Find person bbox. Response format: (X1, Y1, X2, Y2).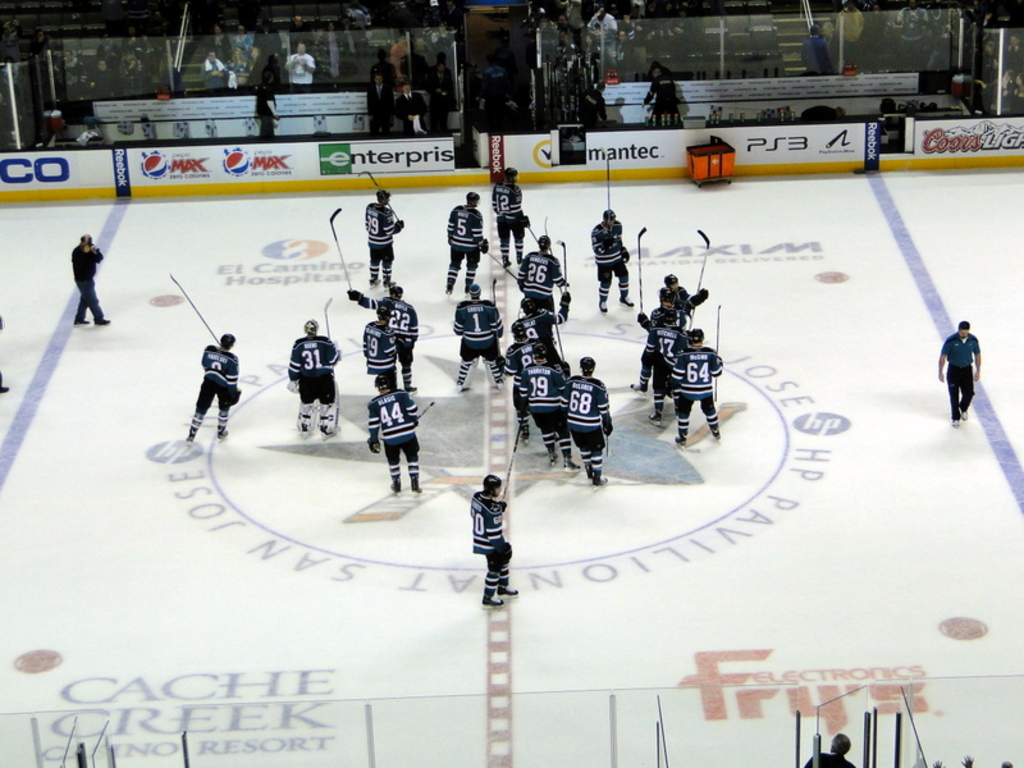
(70, 230, 115, 325).
